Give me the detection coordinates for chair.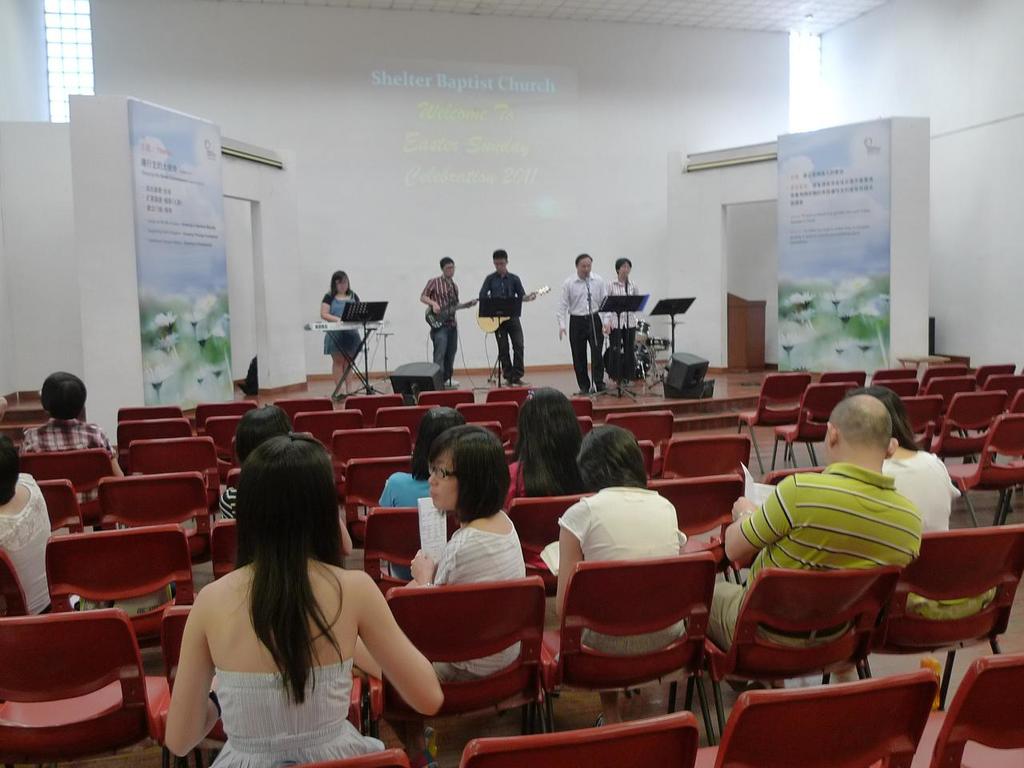
(117, 421, 203, 461).
